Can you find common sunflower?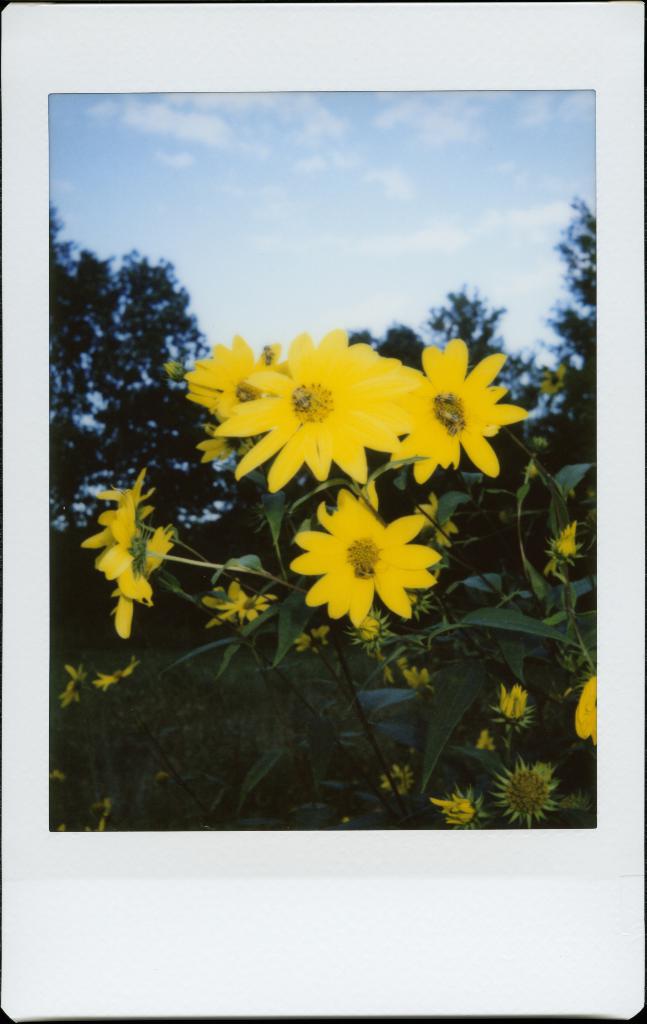
Yes, bounding box: 72:479:137:561.
